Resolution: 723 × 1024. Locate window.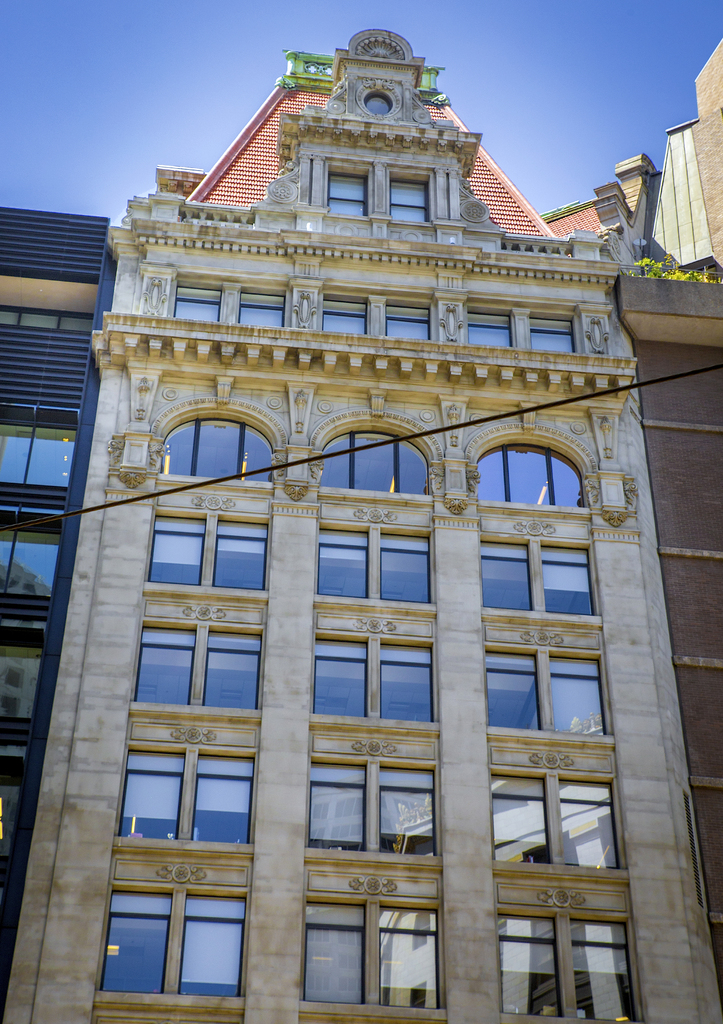
locate(530, 312, 581, 361).
